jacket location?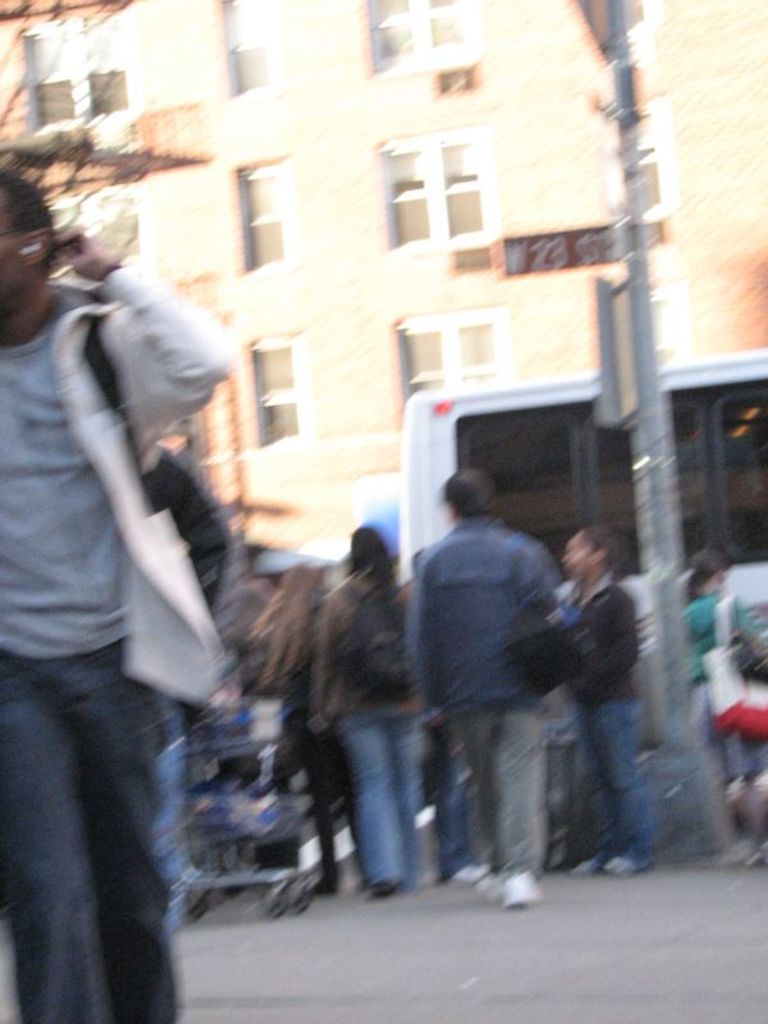
314:573:419:723
